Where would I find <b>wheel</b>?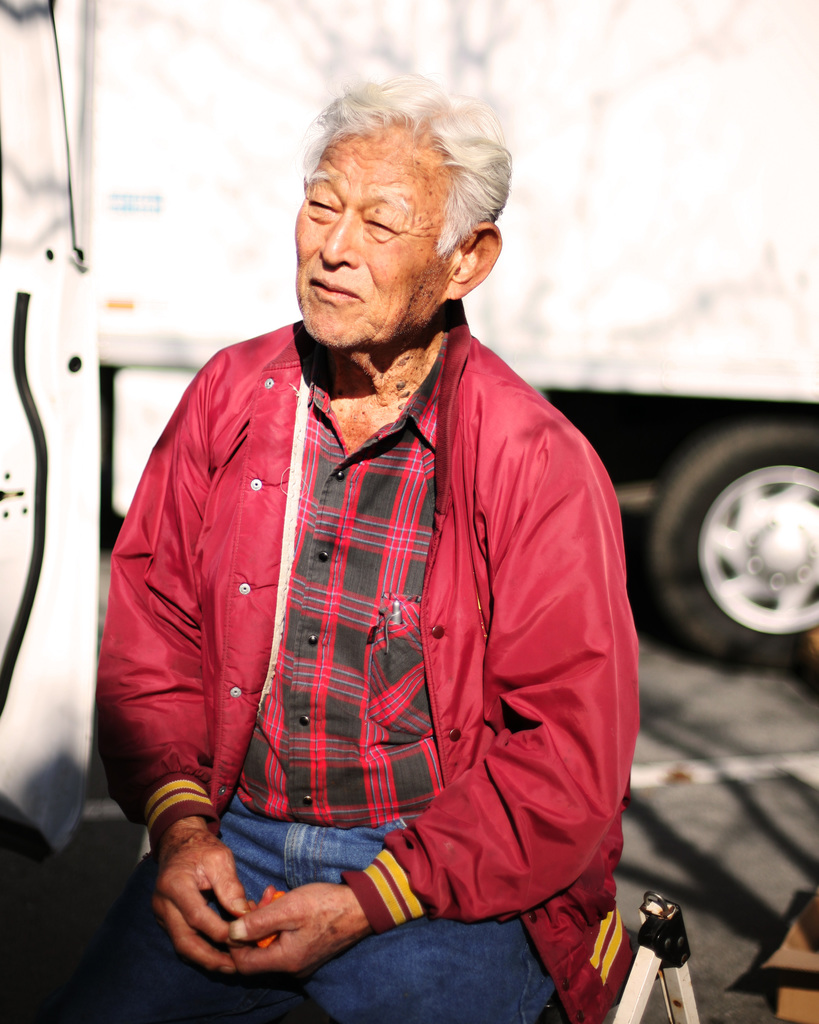
At pyautogui.locateOnScreen(655, 429, 818, 653).
